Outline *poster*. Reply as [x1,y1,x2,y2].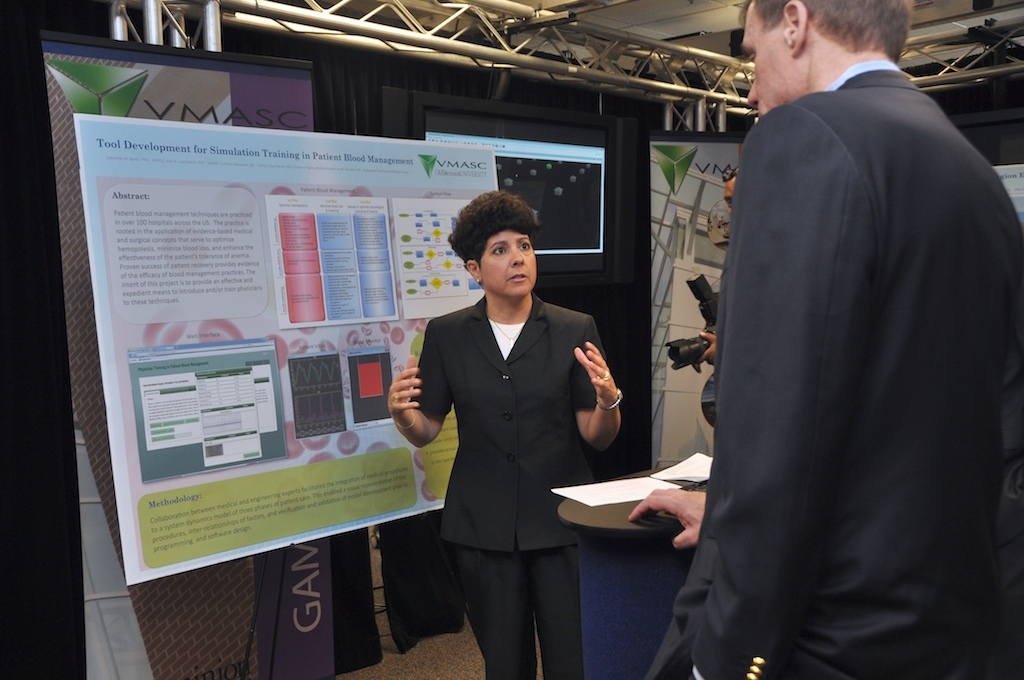
[638,130,746,465].
